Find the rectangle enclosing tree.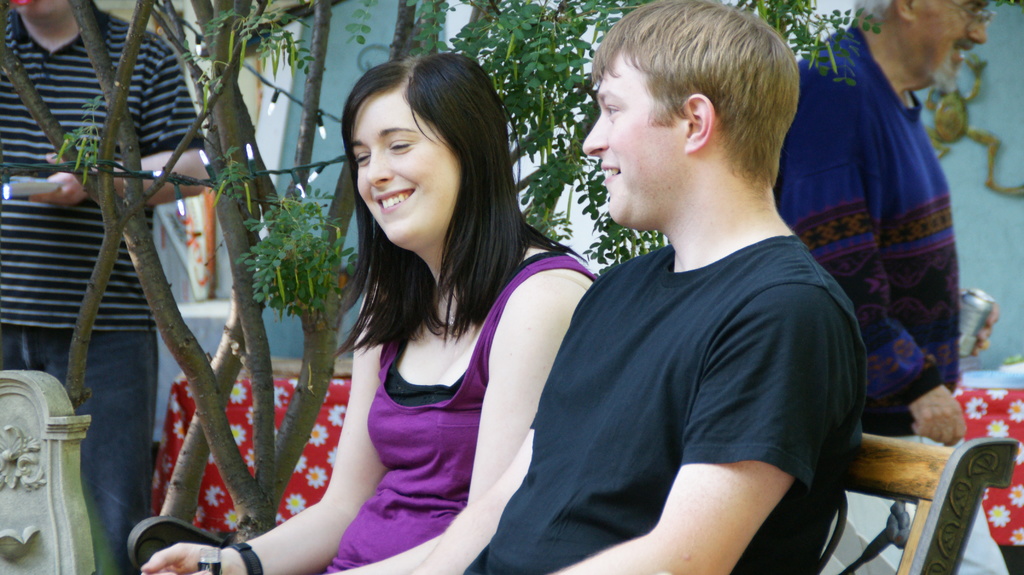
0/0/570/549.
